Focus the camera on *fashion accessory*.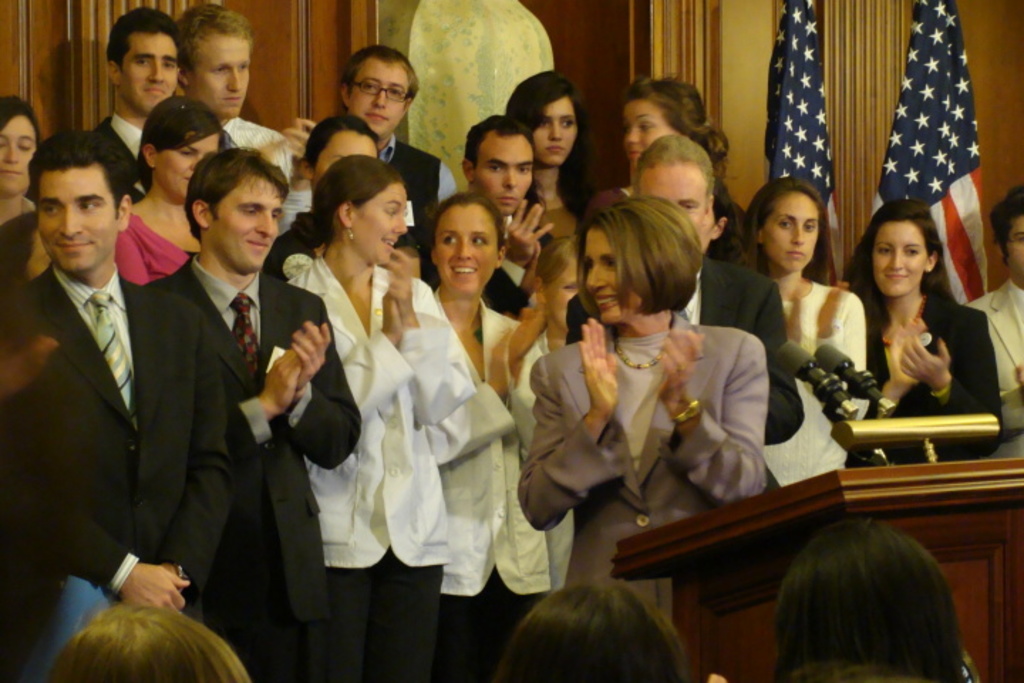
Focus region: <box>673,400,708,424</box>.
